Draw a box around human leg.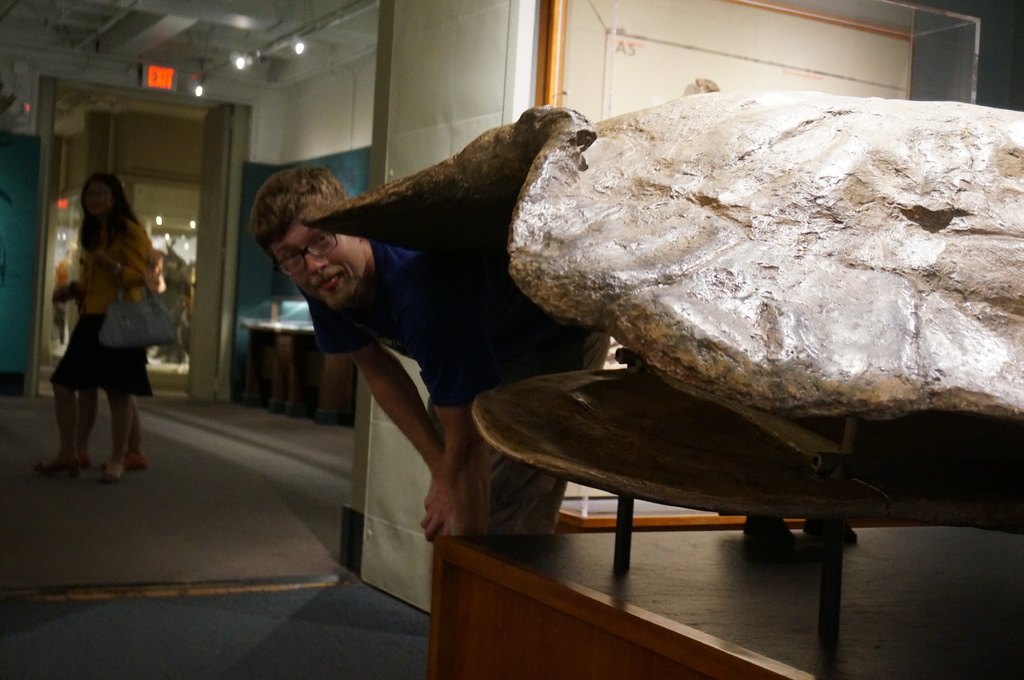
{"left": 101, "top": 315, "right": 119, "bottom": 485}.
